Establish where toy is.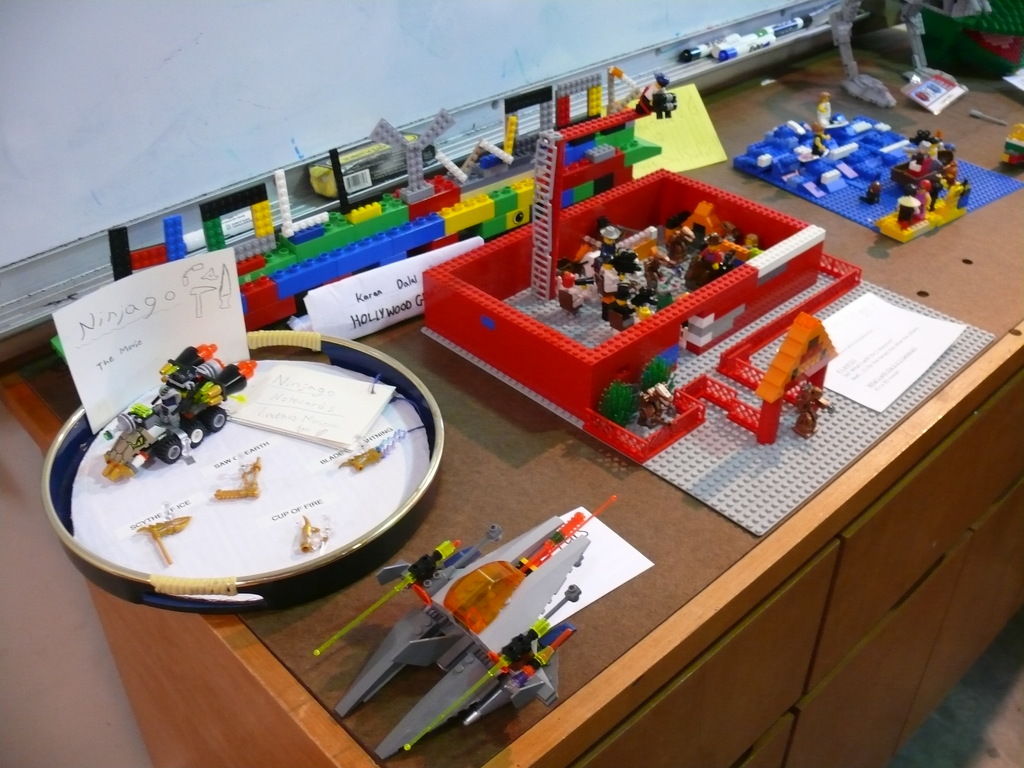
Established at <region>136, 512, 188, 566</region>.
